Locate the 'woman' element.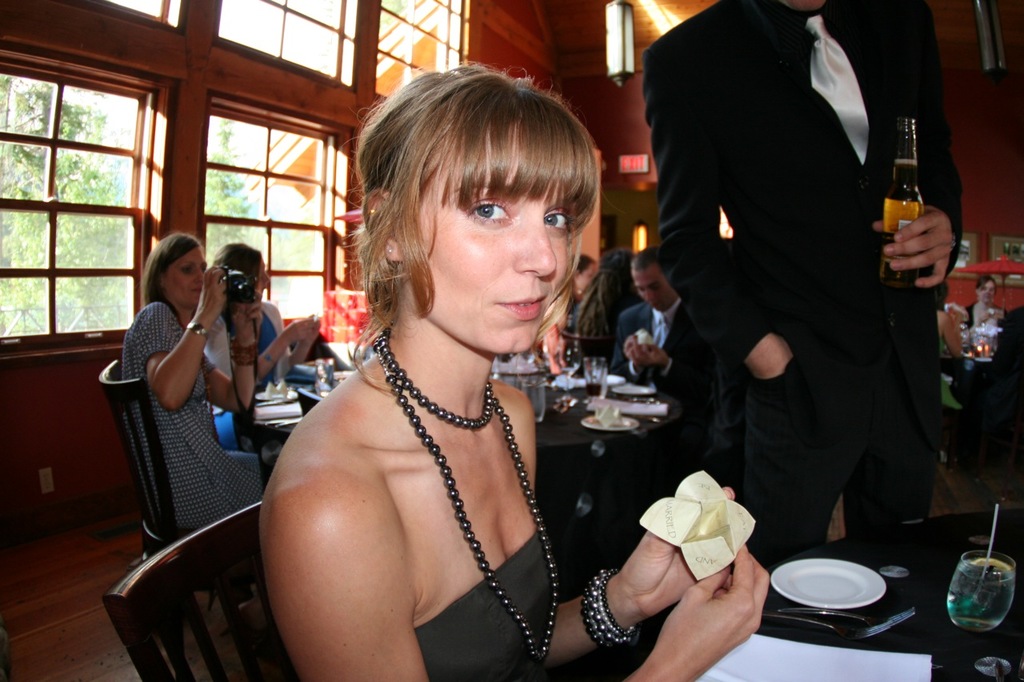
Element bbox: detection(398, 47, 752, 671).
